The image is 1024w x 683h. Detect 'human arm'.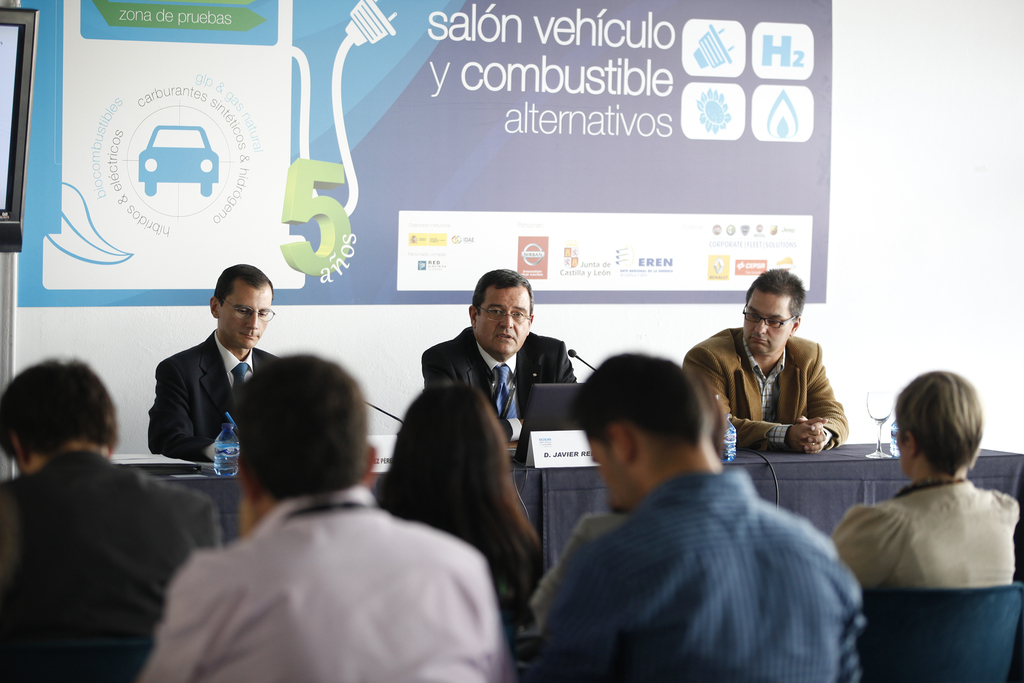
Detection: (147,359,234,460).
